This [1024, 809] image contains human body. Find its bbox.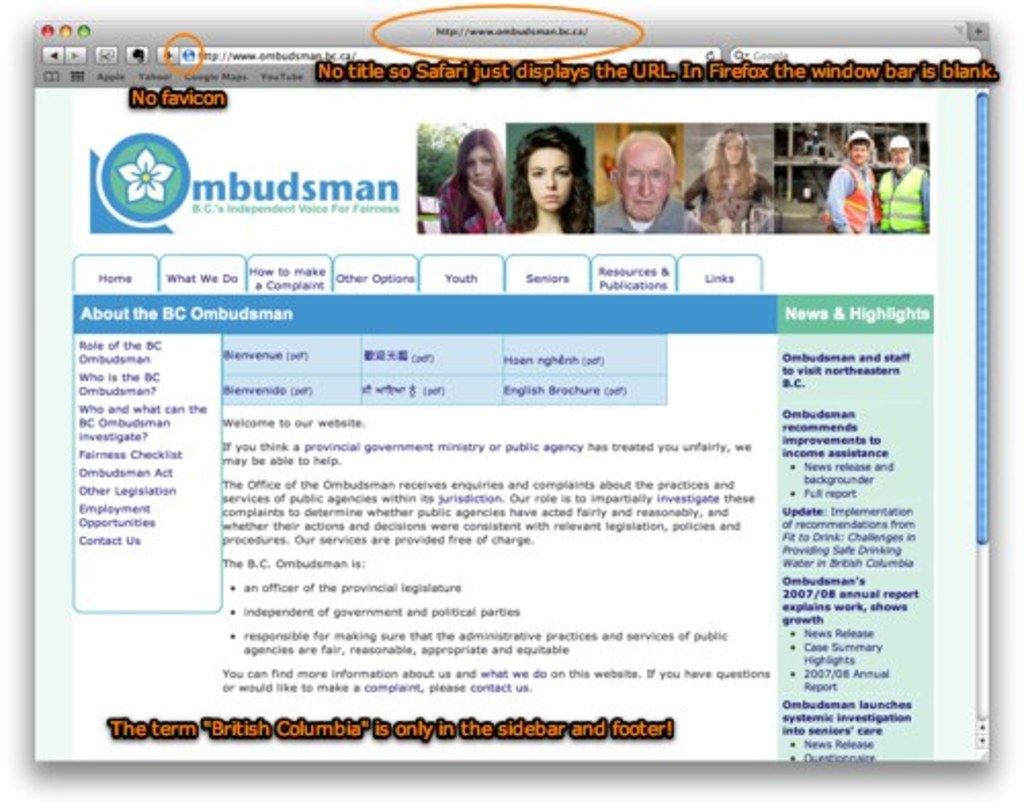
pyautogui.locateOnScreen(821, 131, 881, 244).
